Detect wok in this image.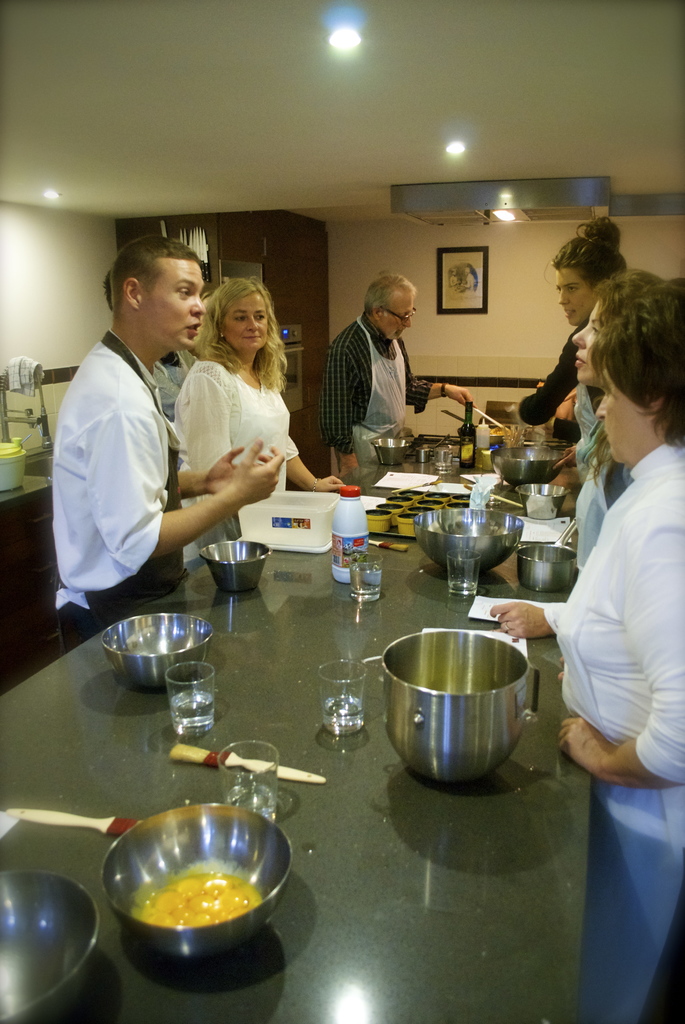
Detection: <box>98,780,292,984</box>.
